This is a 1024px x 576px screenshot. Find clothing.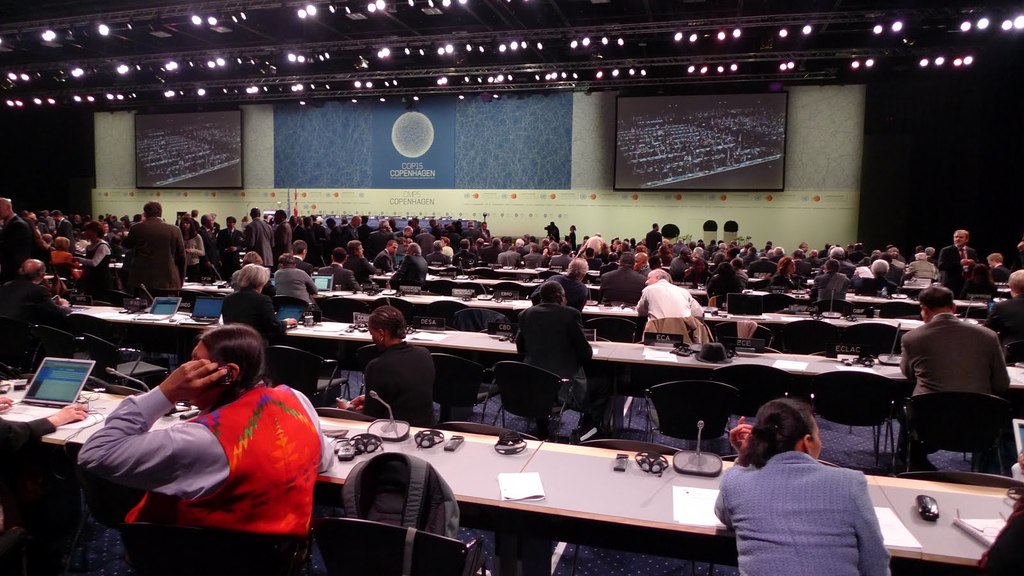
Bounding box: (719, 424, 912, 572).
